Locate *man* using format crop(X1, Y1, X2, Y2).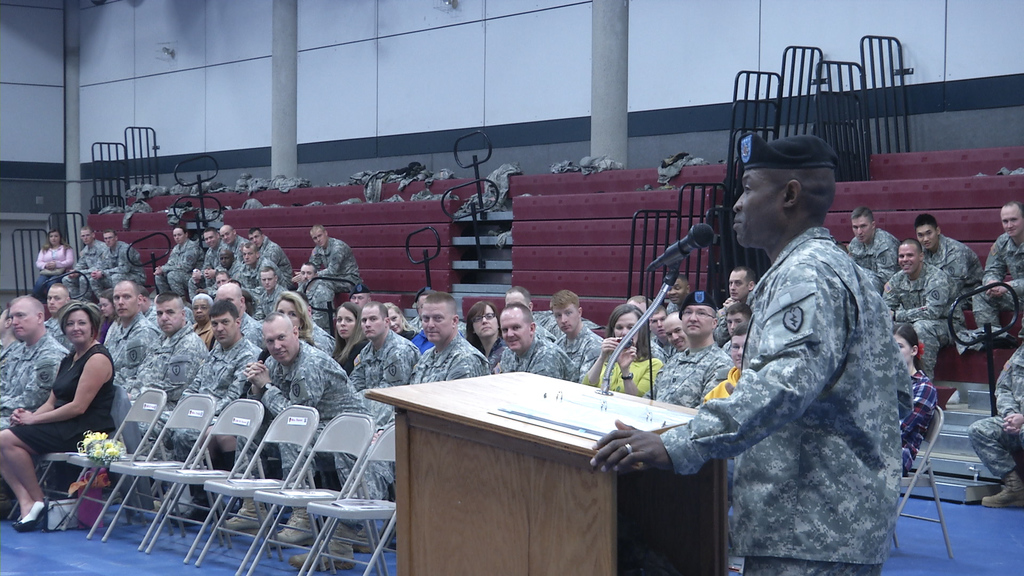
crop(556, 290, 598, 366).
